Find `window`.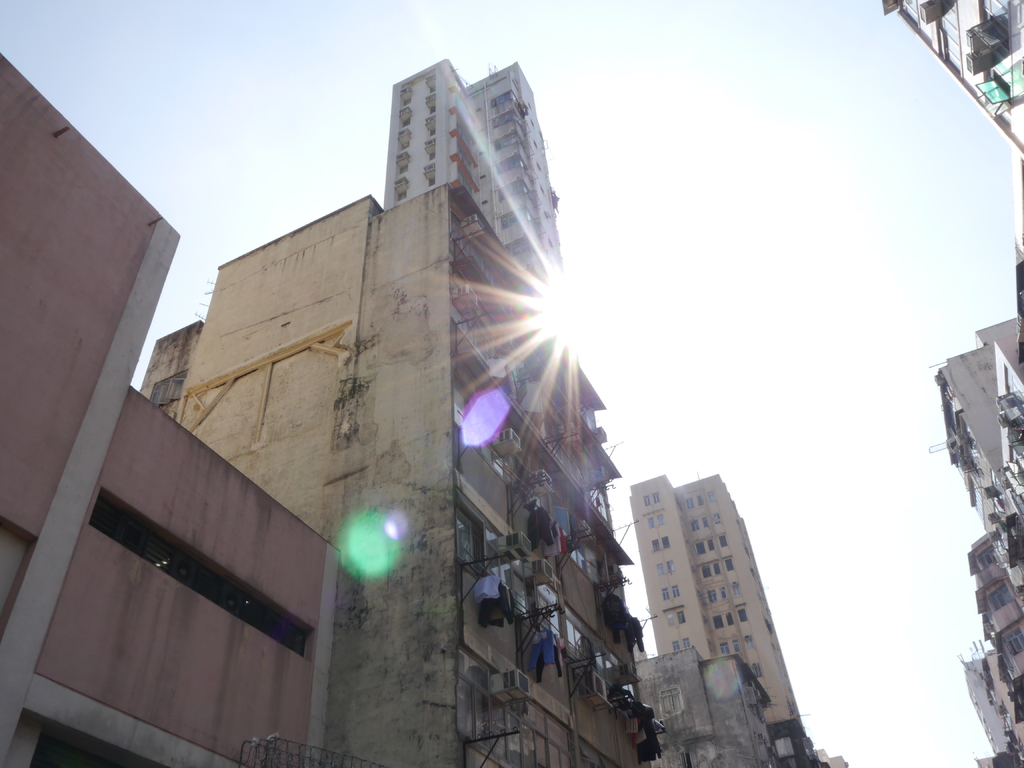
select_region(655, 563, 666, 575).
